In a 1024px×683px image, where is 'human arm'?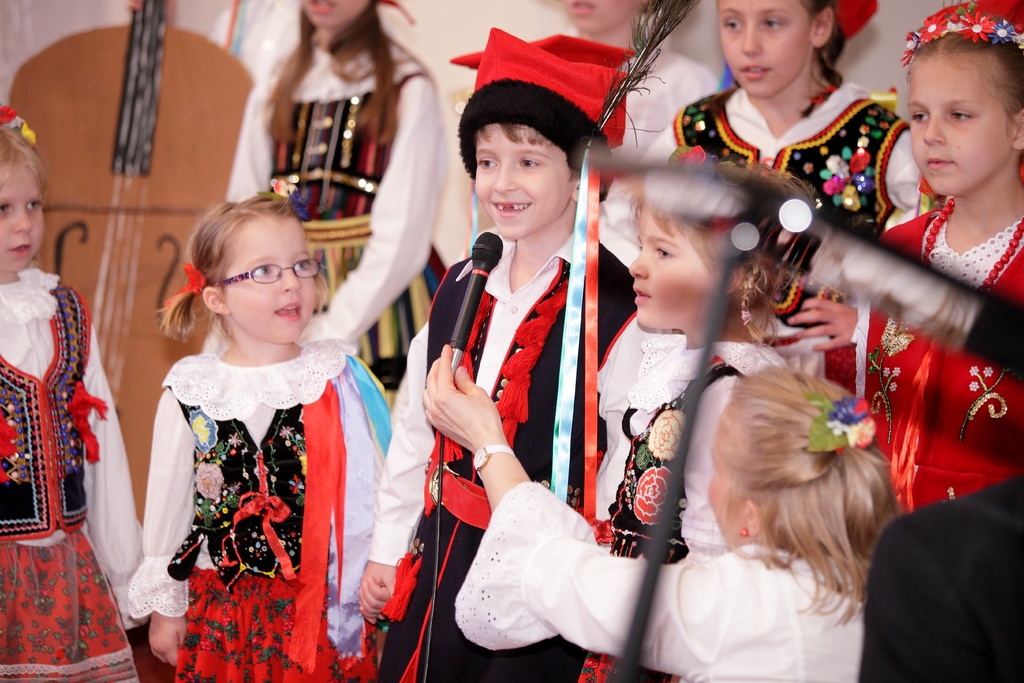
x1=313, y1=106, x2=438, y2=354.
